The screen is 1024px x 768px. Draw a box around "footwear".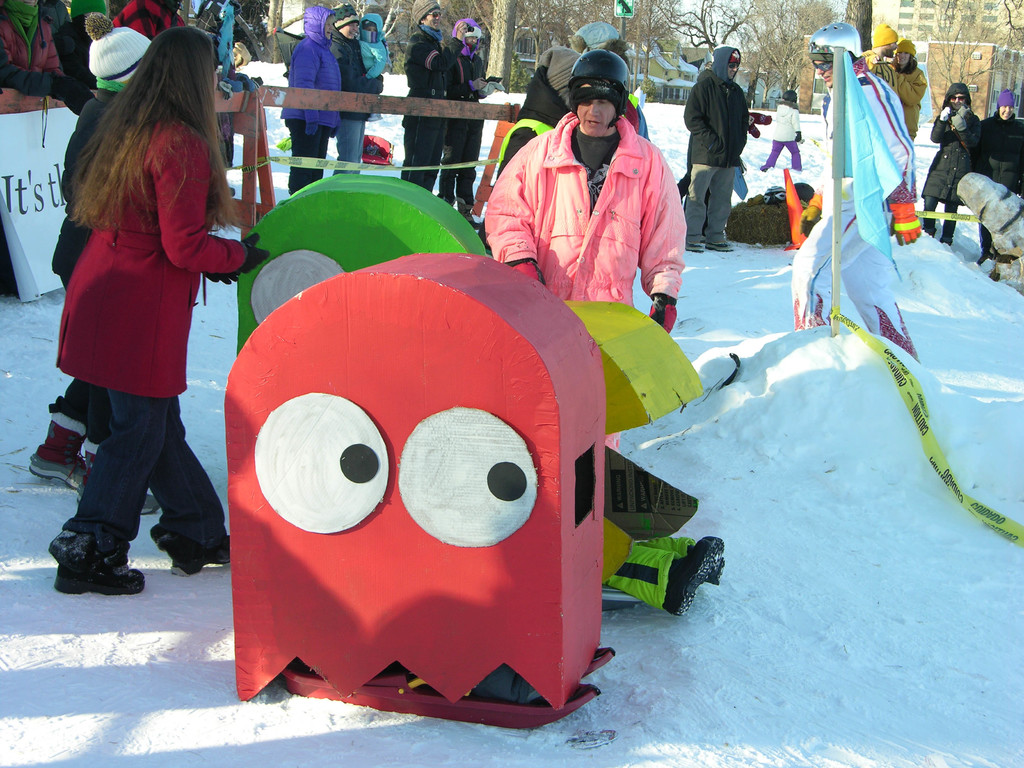
[left=665, top=534, right=729, bottom=618].
